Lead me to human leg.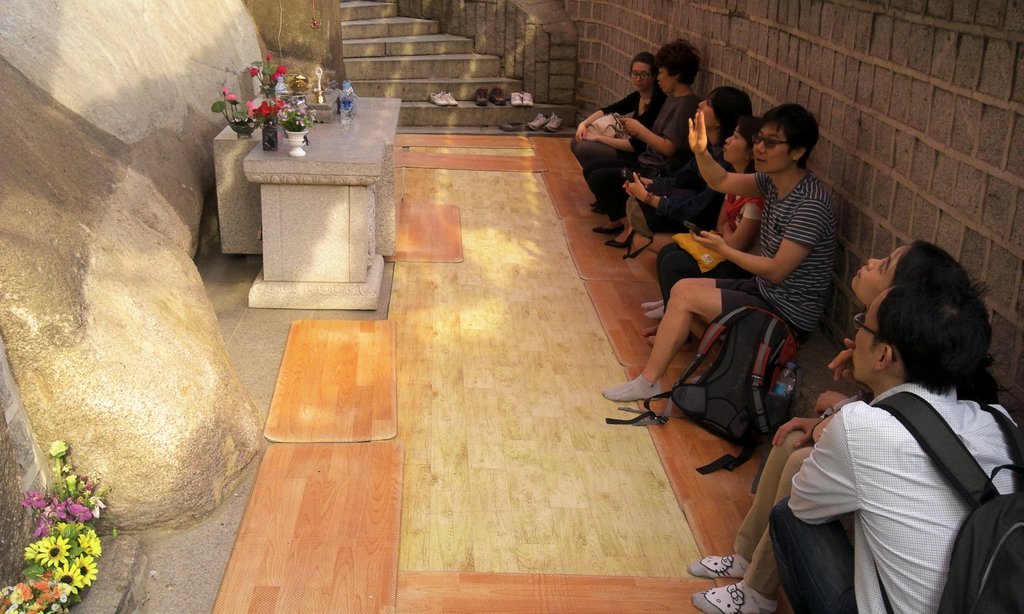
Lead to [691,443,807,613].
